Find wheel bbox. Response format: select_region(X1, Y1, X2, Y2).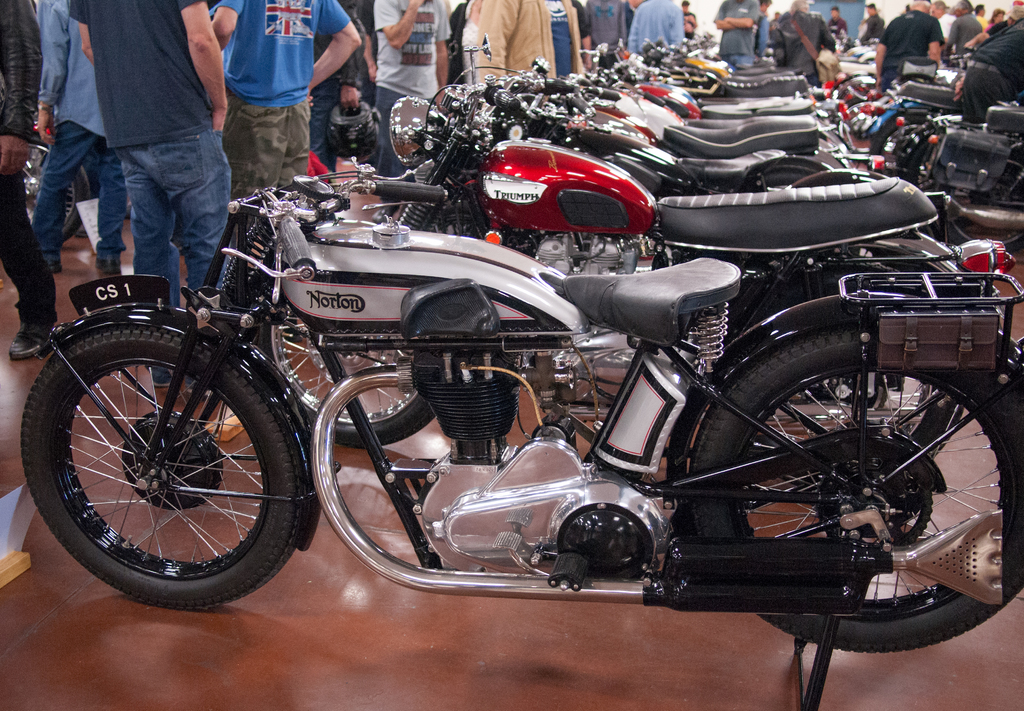
select_region(692, 326, 1023, 657).
